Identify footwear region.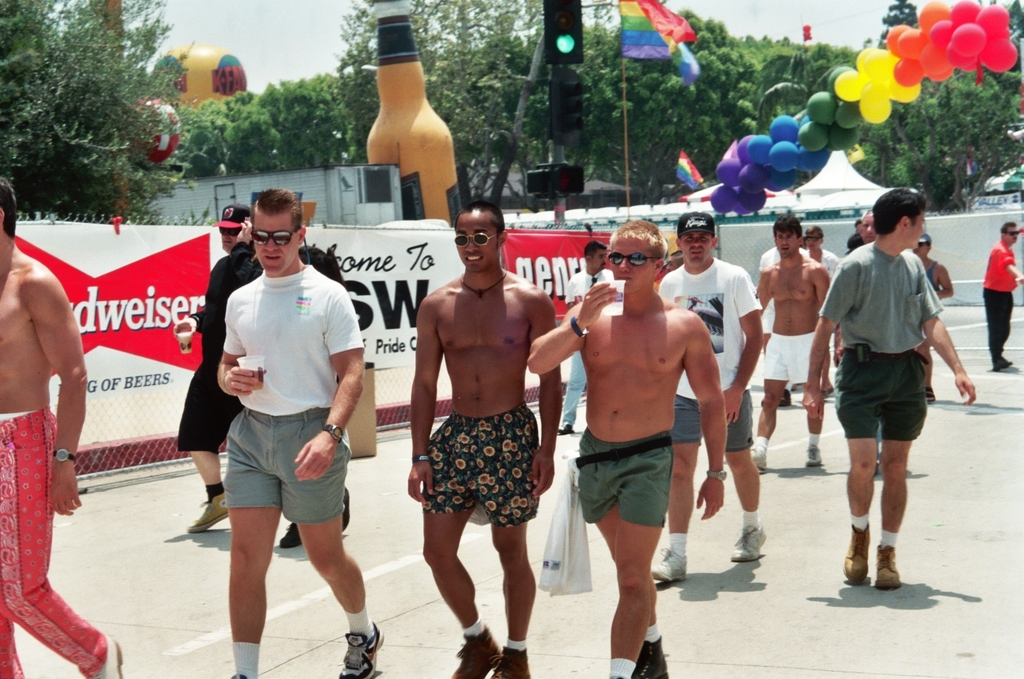
Region: {"x1": 334, "y1": 626, "x2": 387, "y2": 678}.
